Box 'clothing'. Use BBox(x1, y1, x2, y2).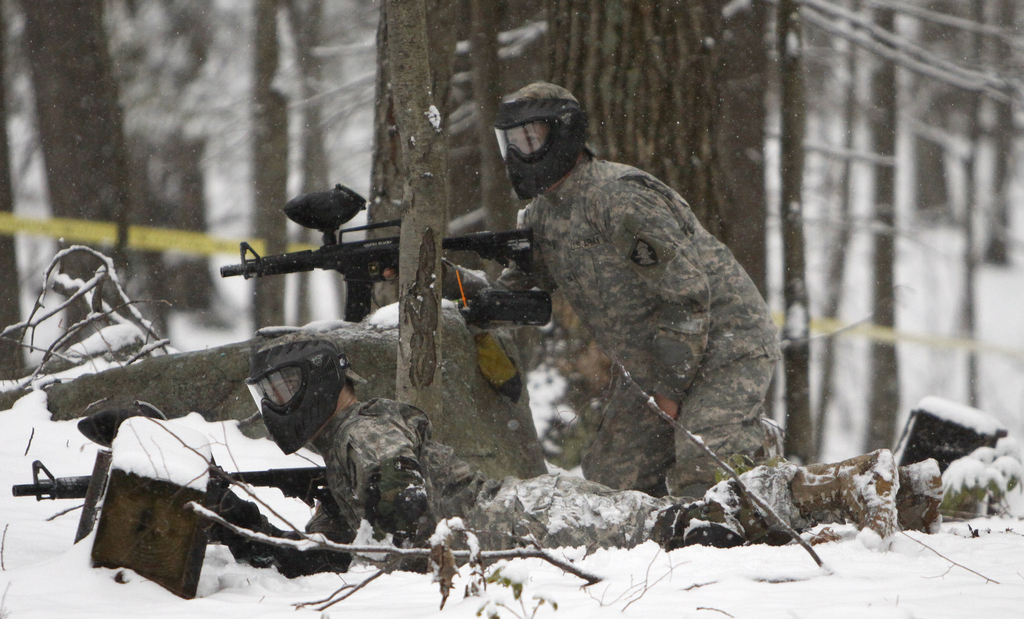
BBox(257, 396, 936, 541).
